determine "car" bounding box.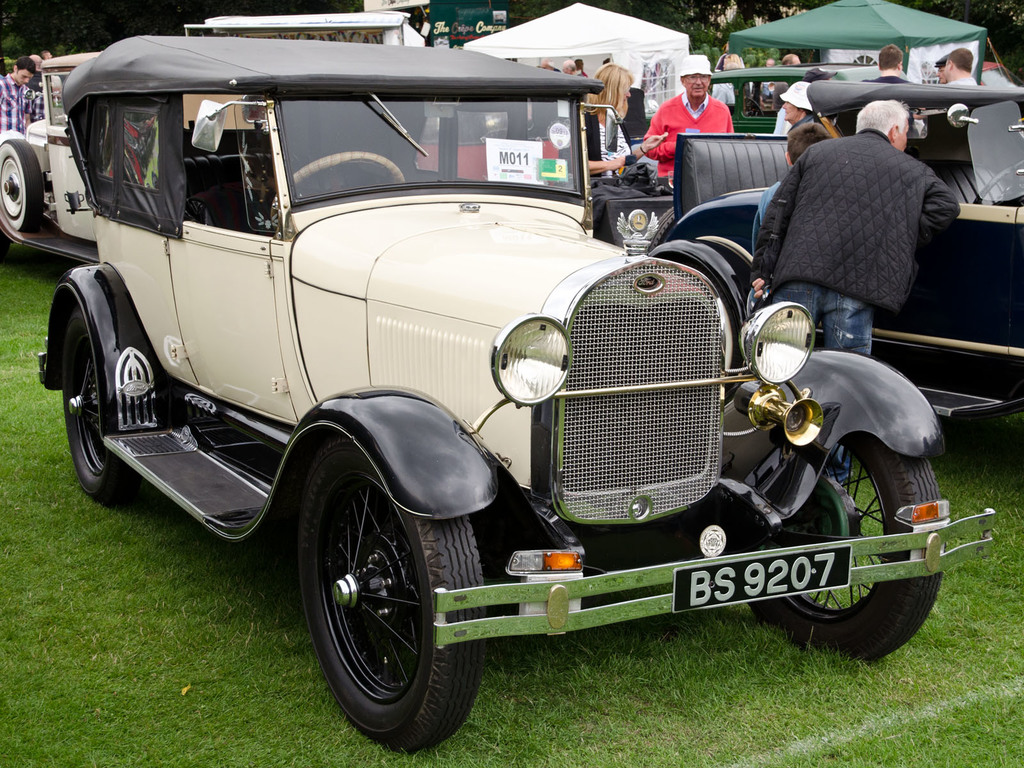
Determined: x1=0 y1=52 x2=104 y2=262.
